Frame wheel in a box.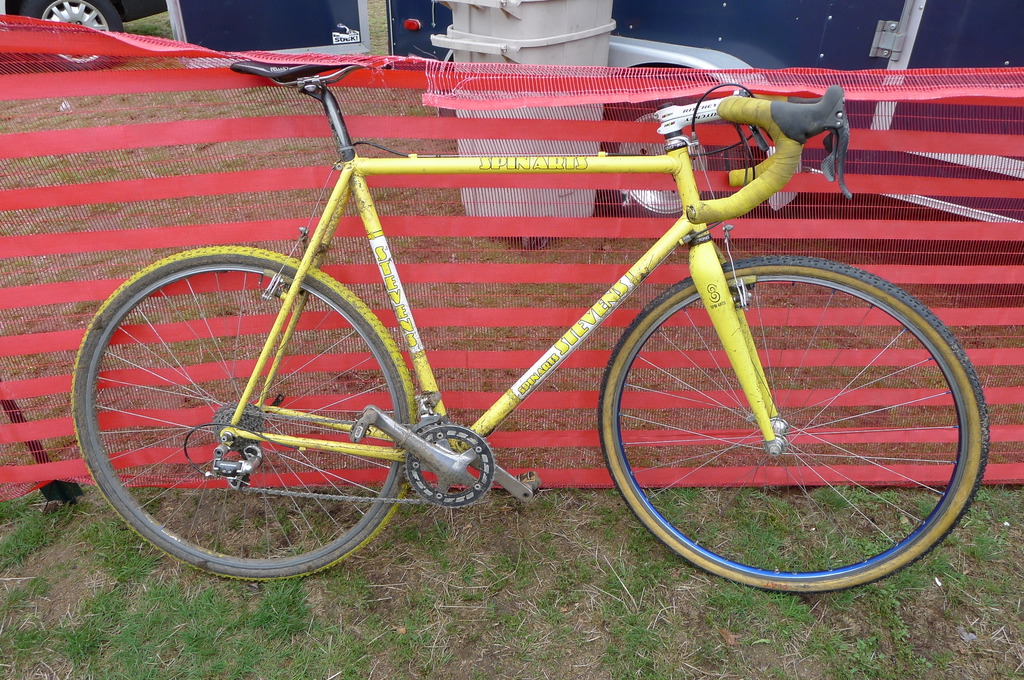
608, 265, 972, 590.
